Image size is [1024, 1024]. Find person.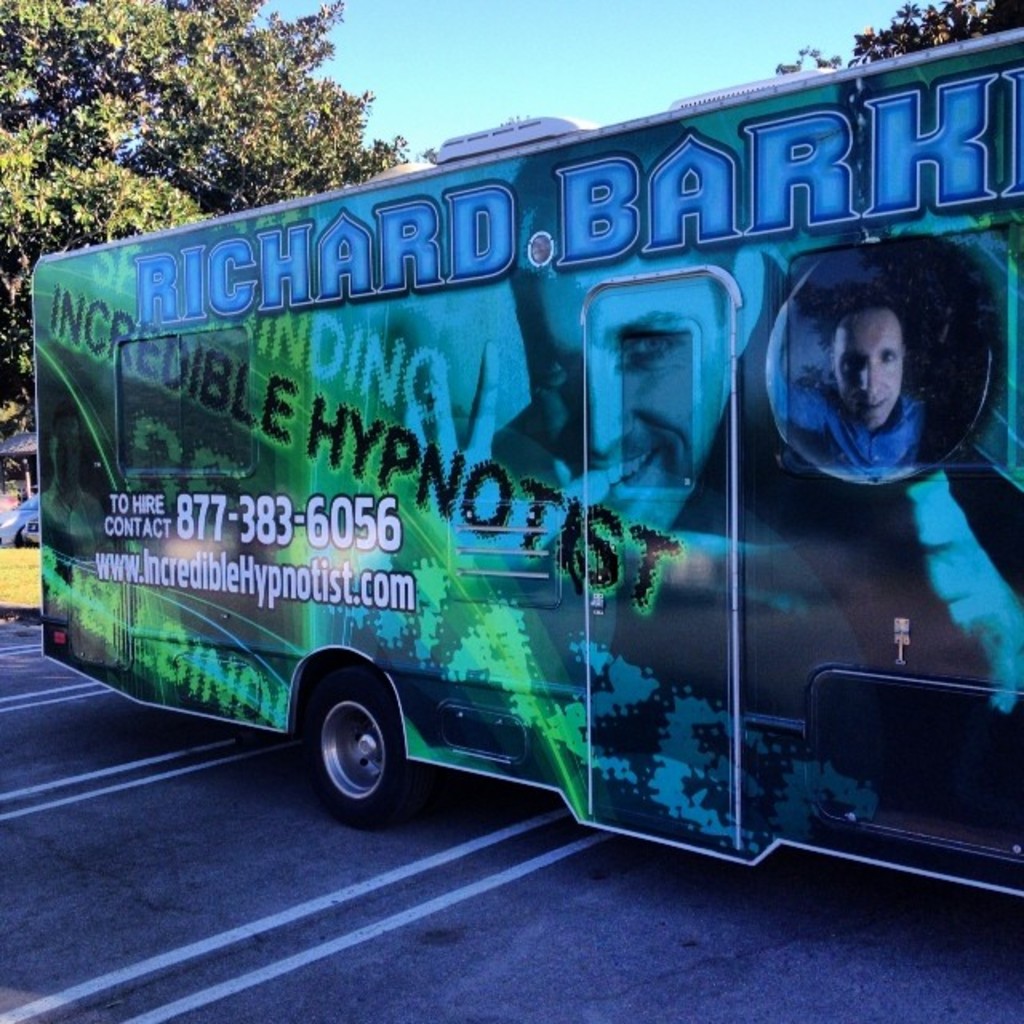
crop(794, 296, 942, 470).
